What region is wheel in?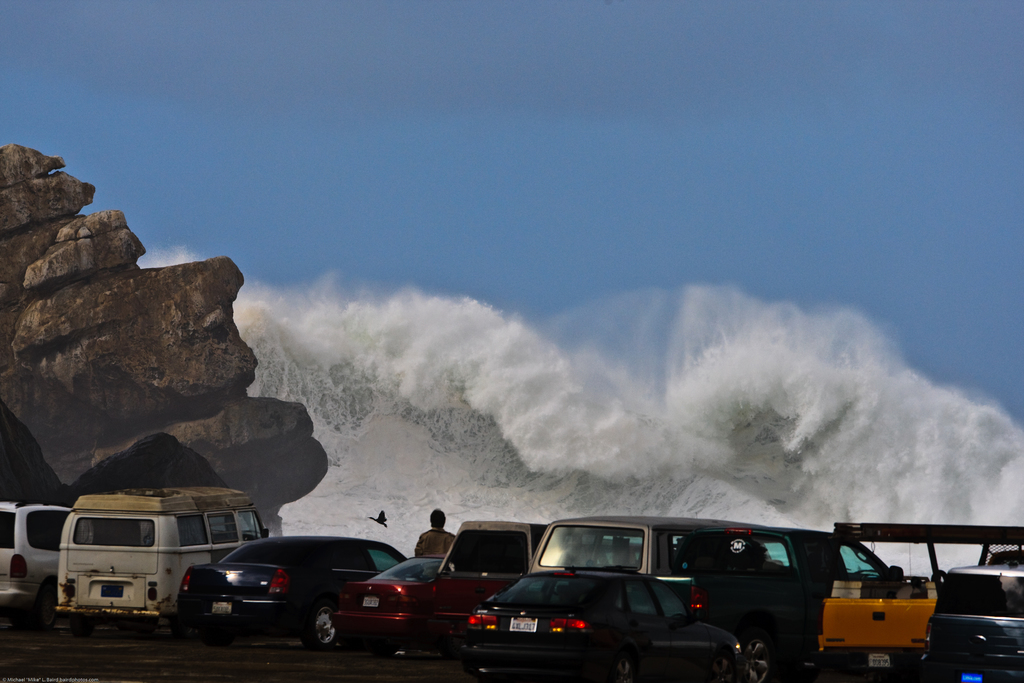
(271, 597, 354, 655).
